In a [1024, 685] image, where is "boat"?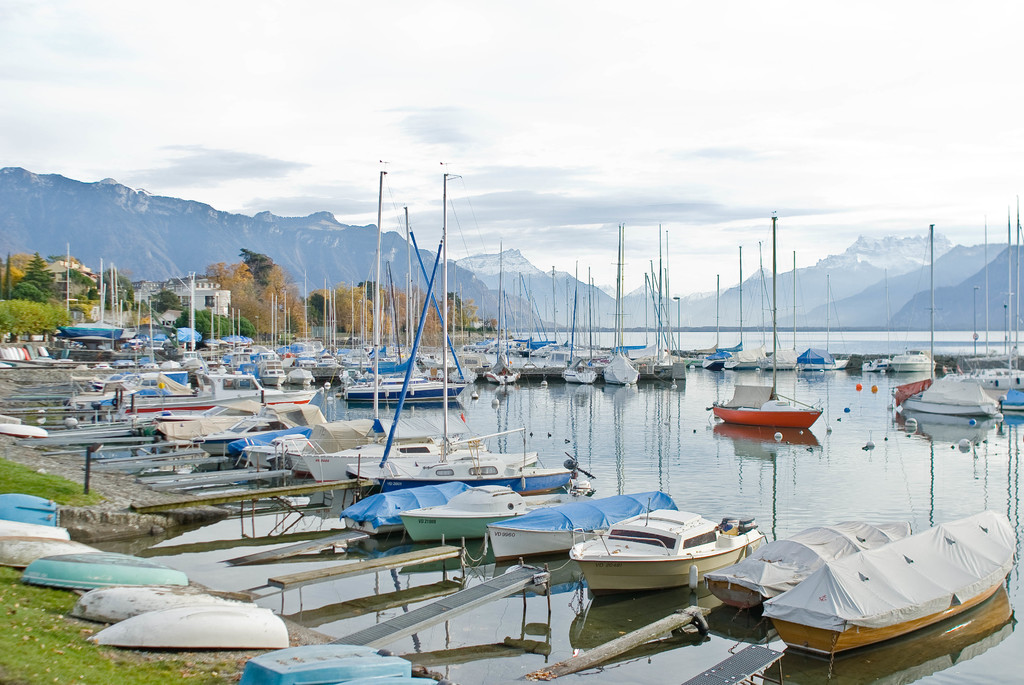
crop(687, 244, 747, 369).
